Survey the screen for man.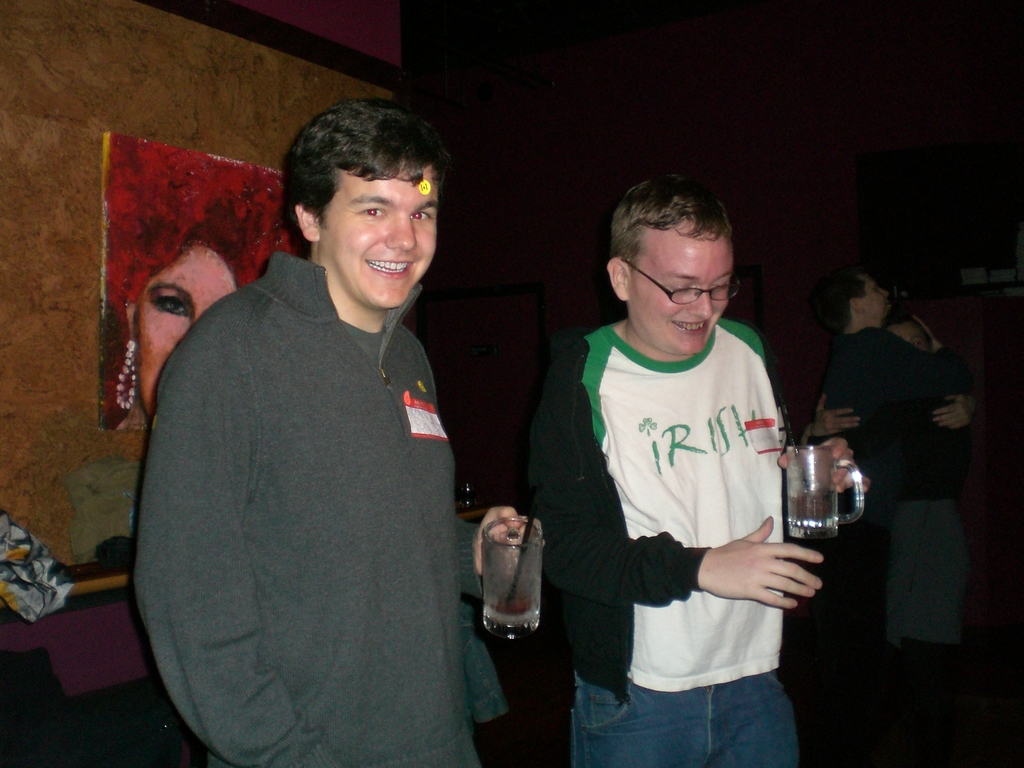
Survey found: 809,264,972,541.
